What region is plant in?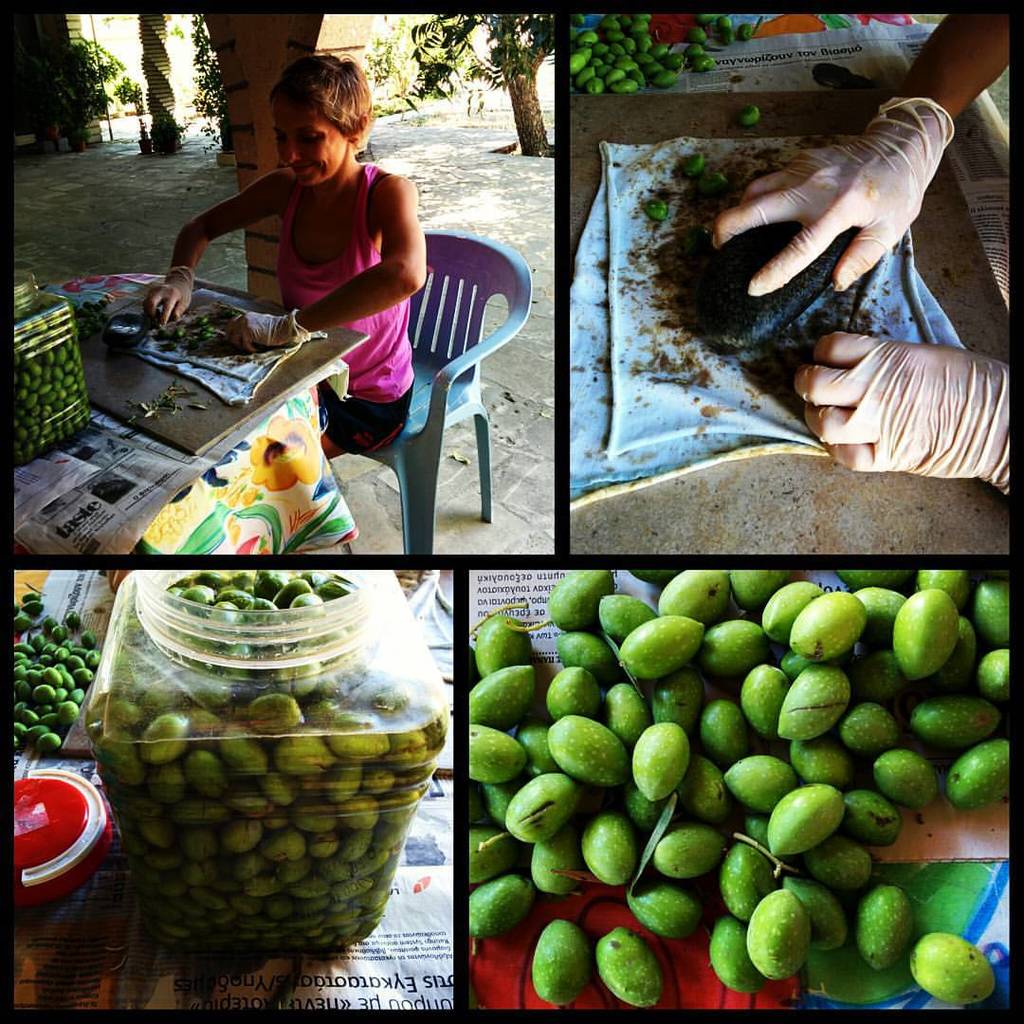
16, 33, 120, 121.
